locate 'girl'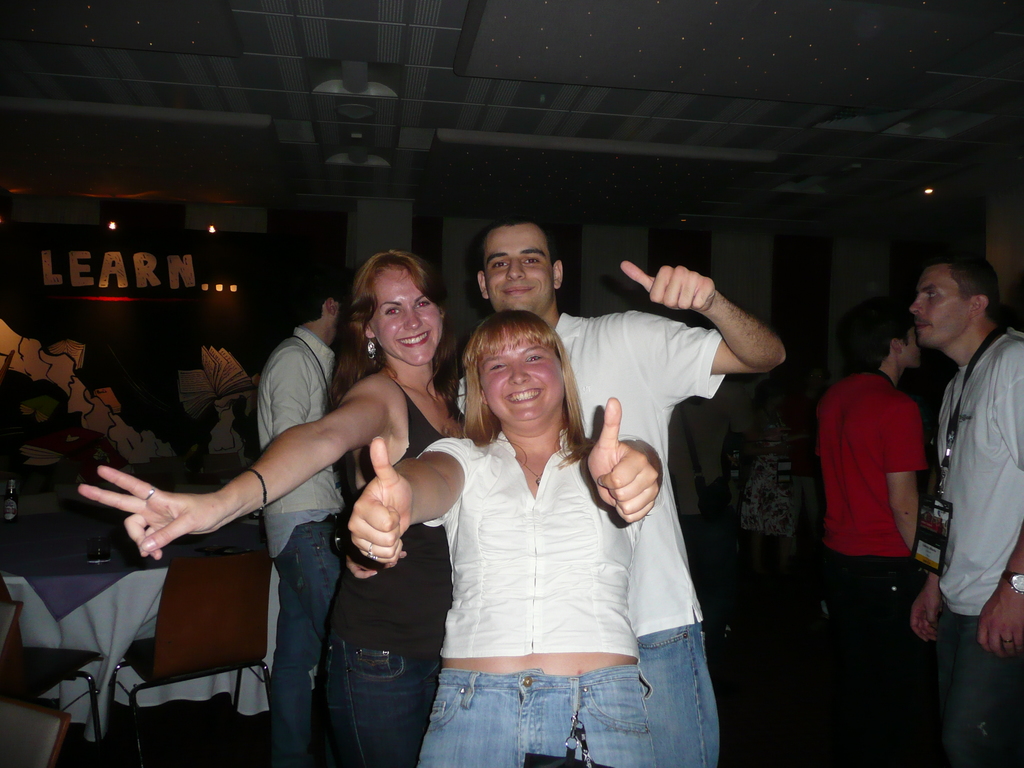
77,247,469,767
